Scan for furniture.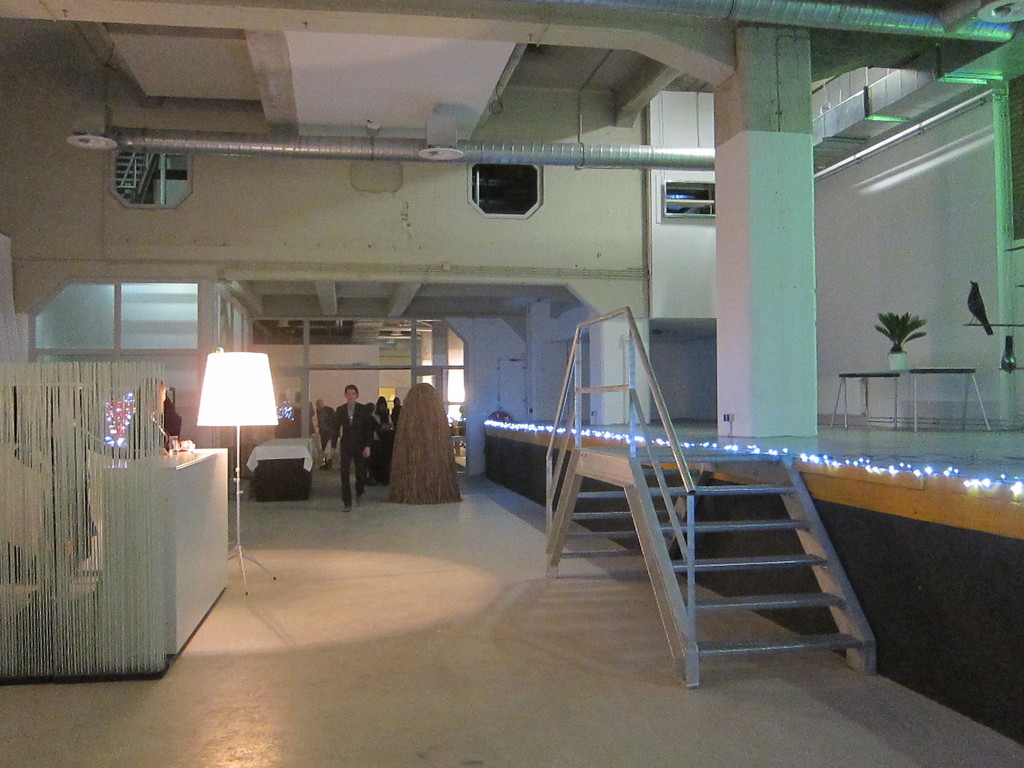
Scan result: [x1=96, y1=449, x2=228, y2=658].
